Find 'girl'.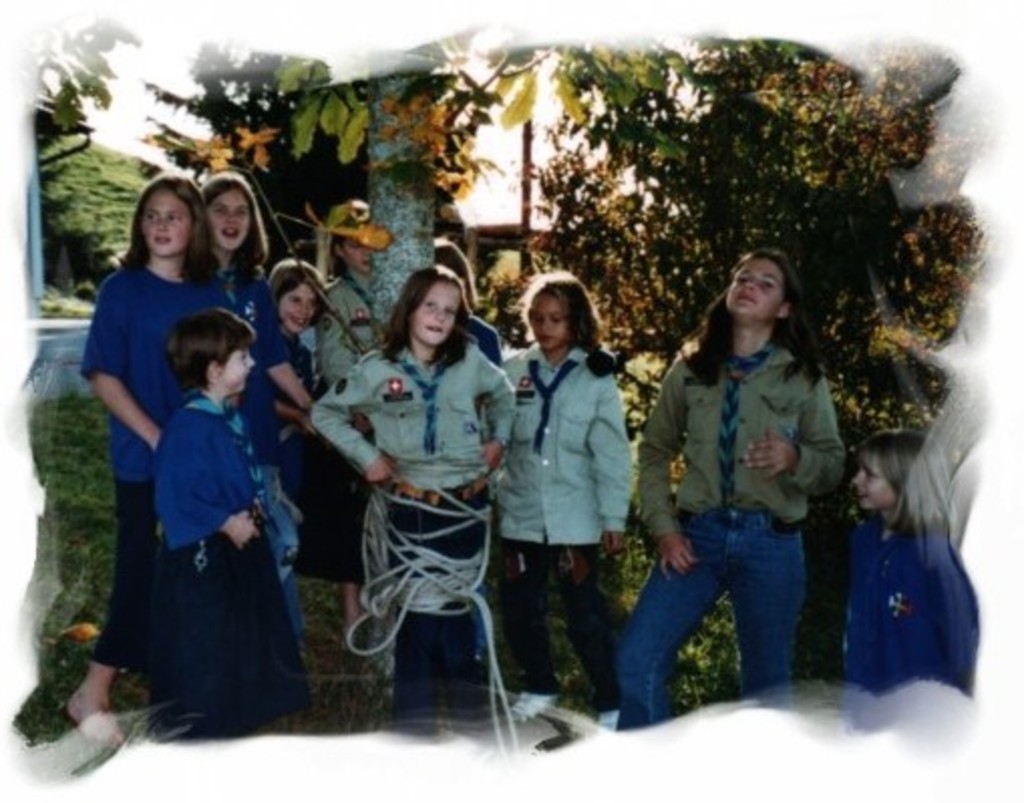
l=310, t=258, r=515, b=735.
